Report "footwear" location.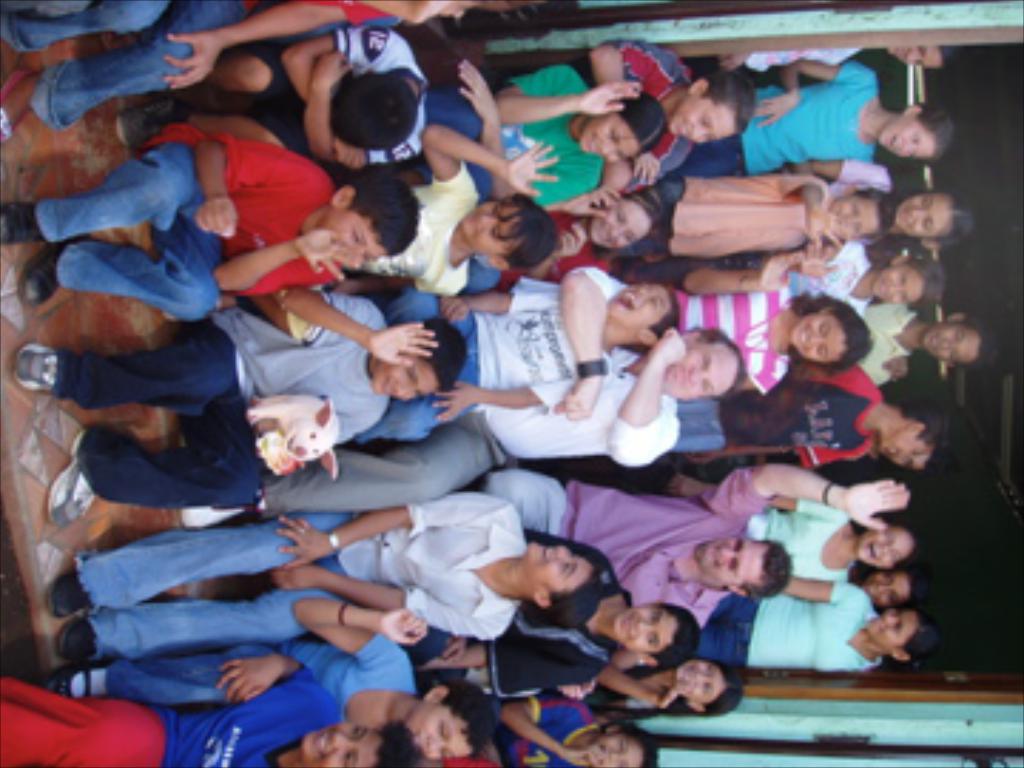
Report: (17, 242, 63, 302).
